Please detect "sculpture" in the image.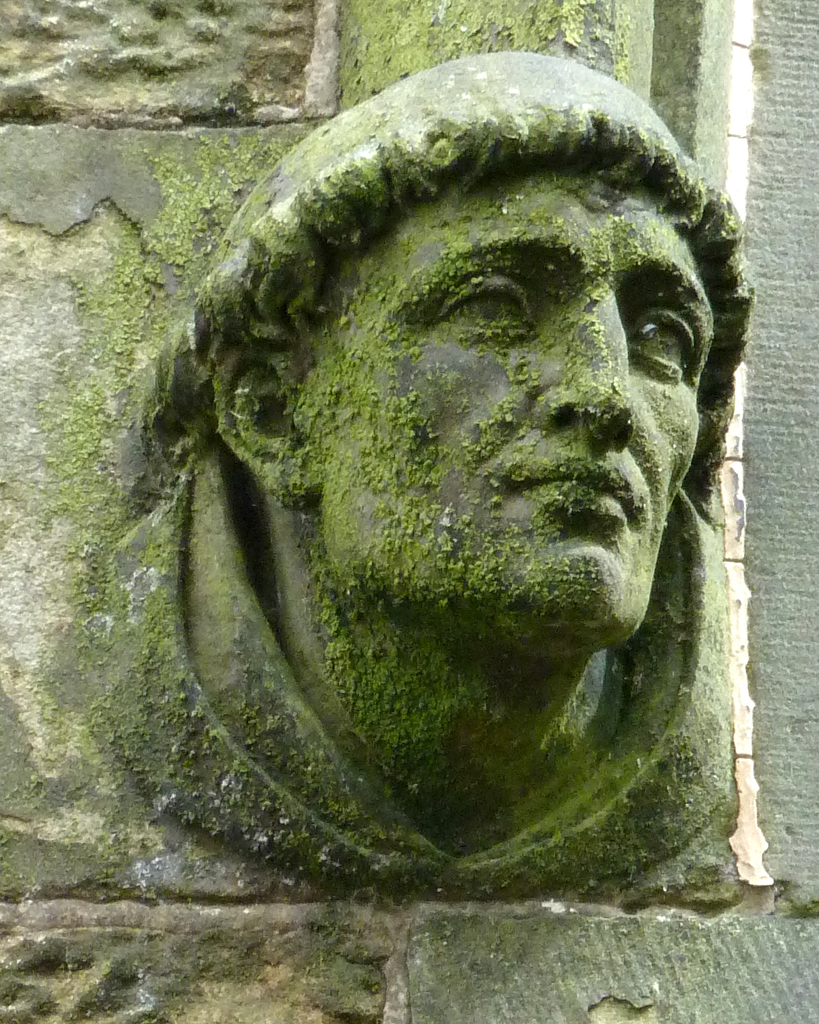
BBox(62, 37, 763, 929).
